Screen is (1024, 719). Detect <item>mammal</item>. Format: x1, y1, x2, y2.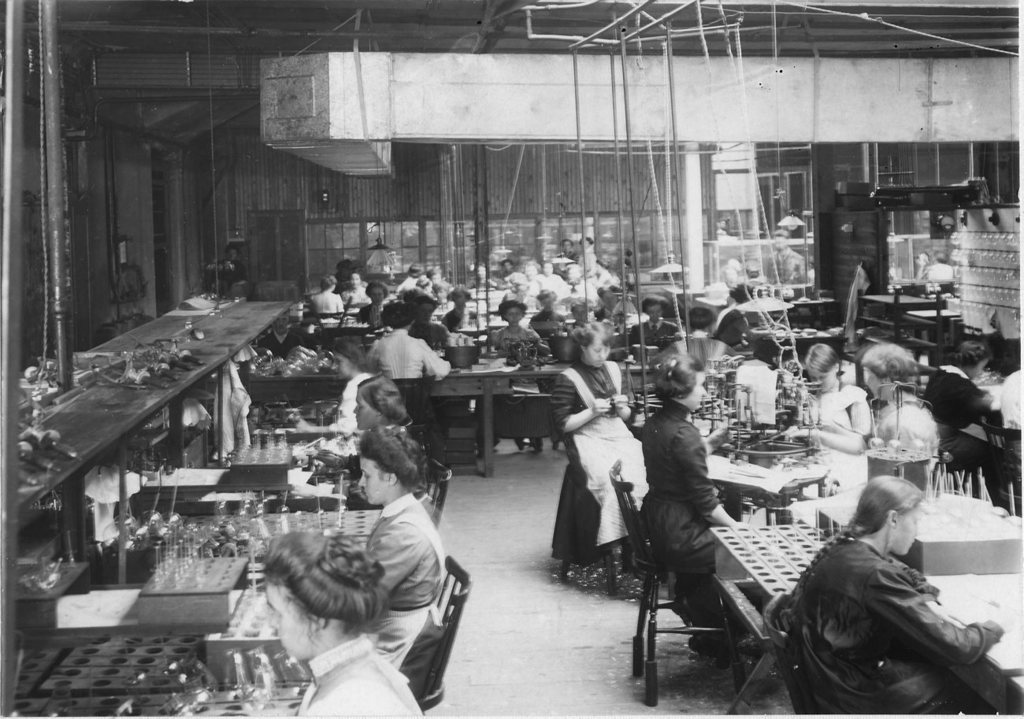
777, 475, 1008, 718.
